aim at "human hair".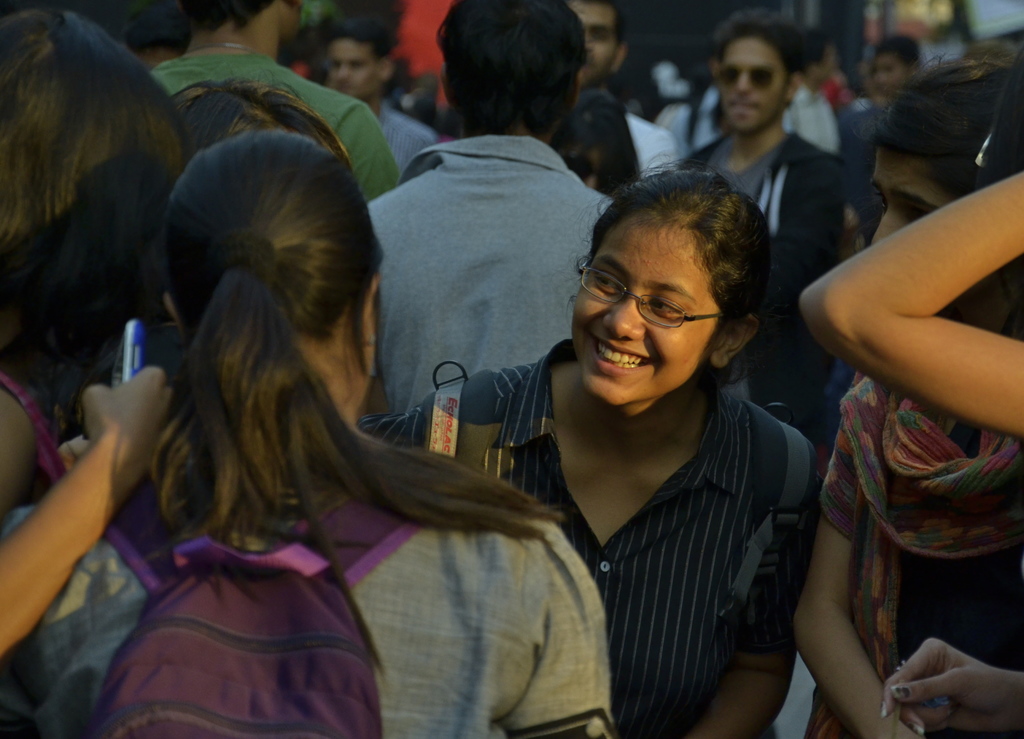
Aimed at box(438, 0, 582, 136).
